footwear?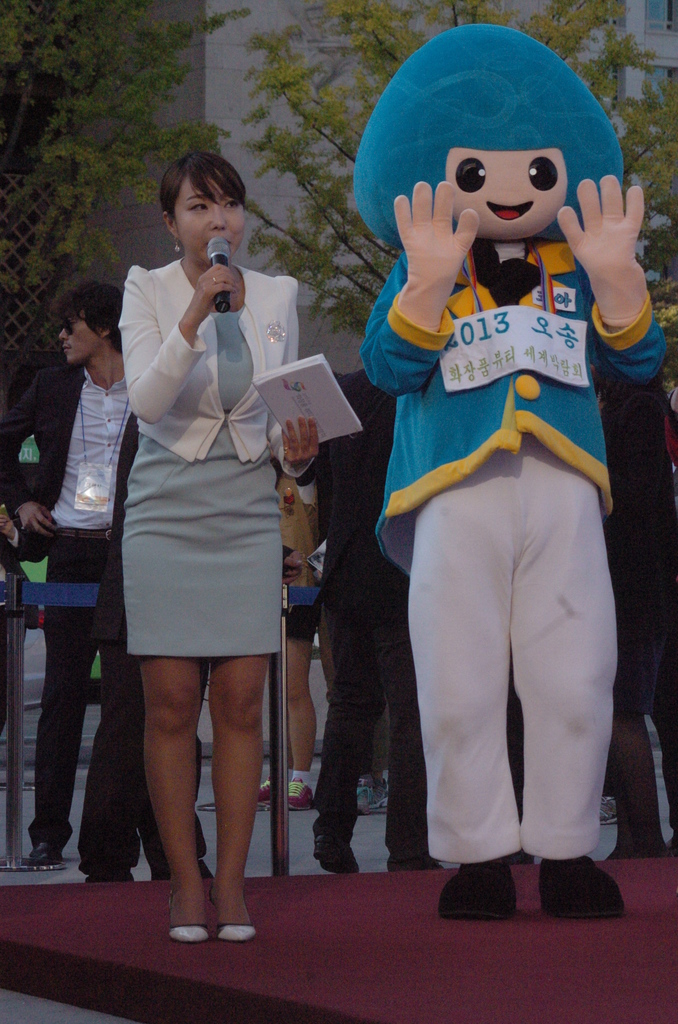
<bbox>311, 836, 363, 874</bbox>
